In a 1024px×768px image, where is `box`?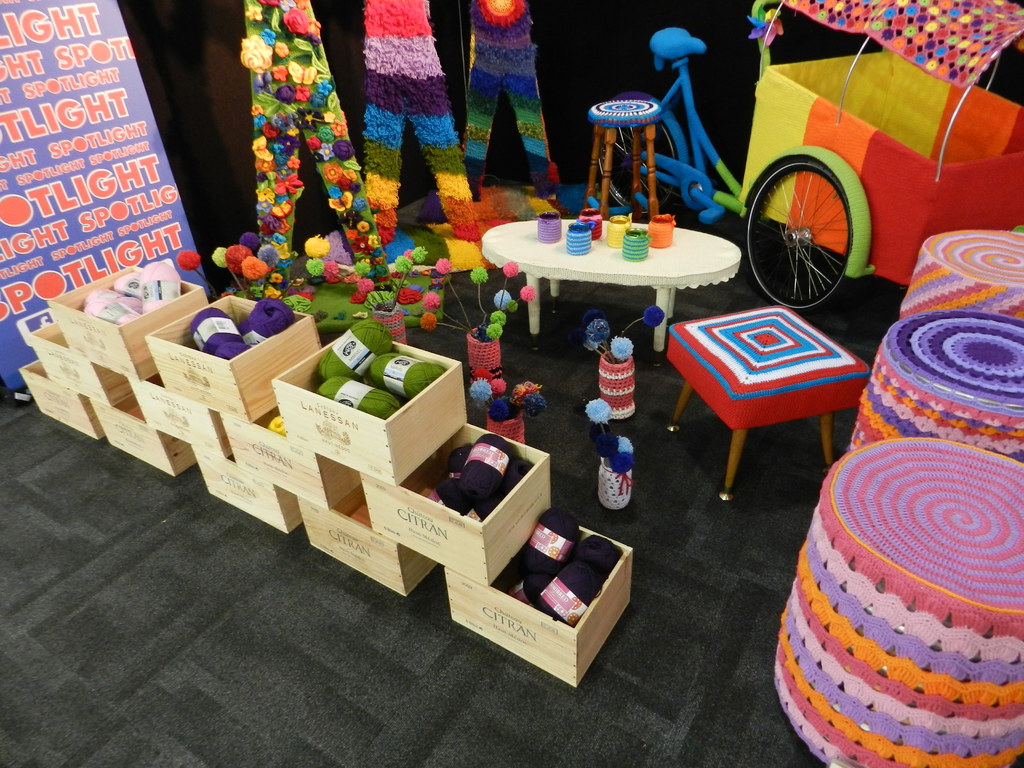
Rect(133, 362, 228, 459).
